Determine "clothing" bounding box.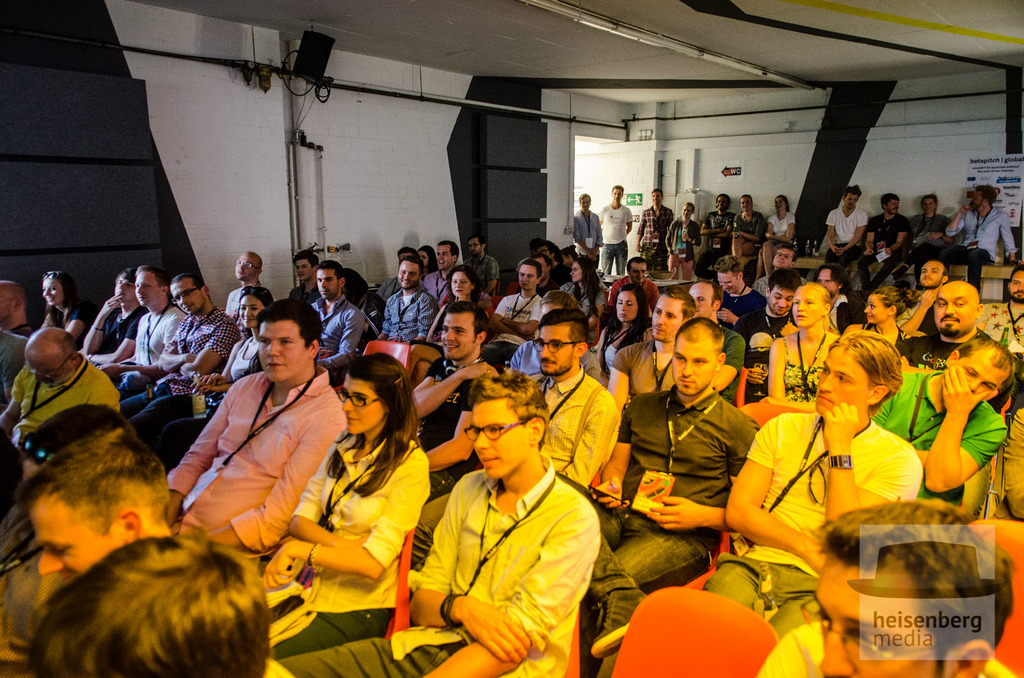
Determined: x1=750 y1=271 x2=781 y2=302.
